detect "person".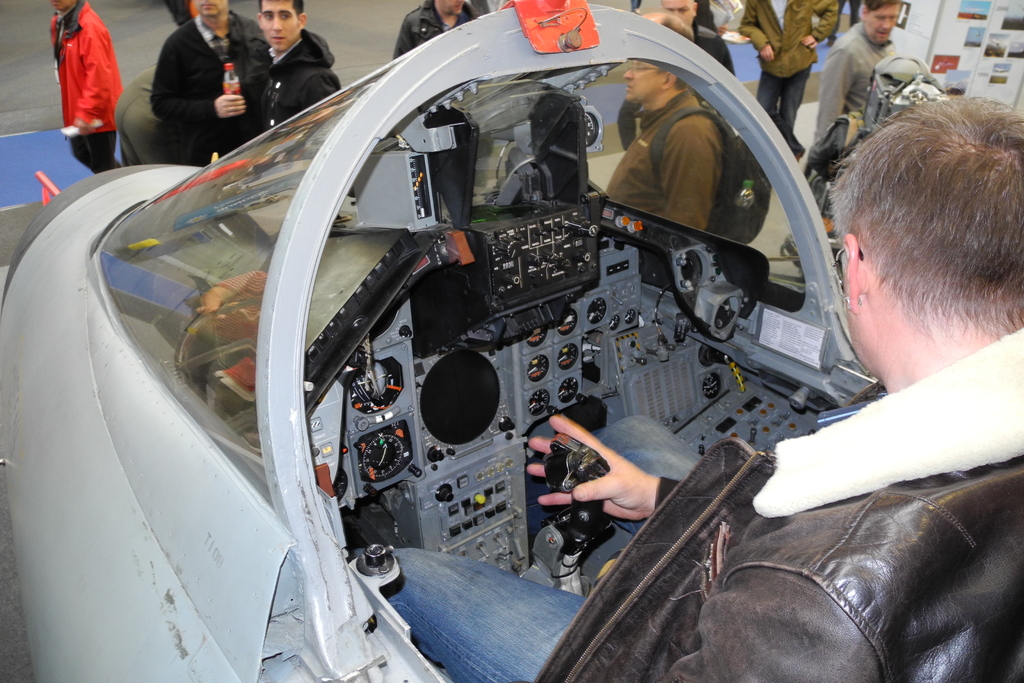
Detected at {"x1": 154, "y1": 0, "x2": 272, "y2": 177}.
